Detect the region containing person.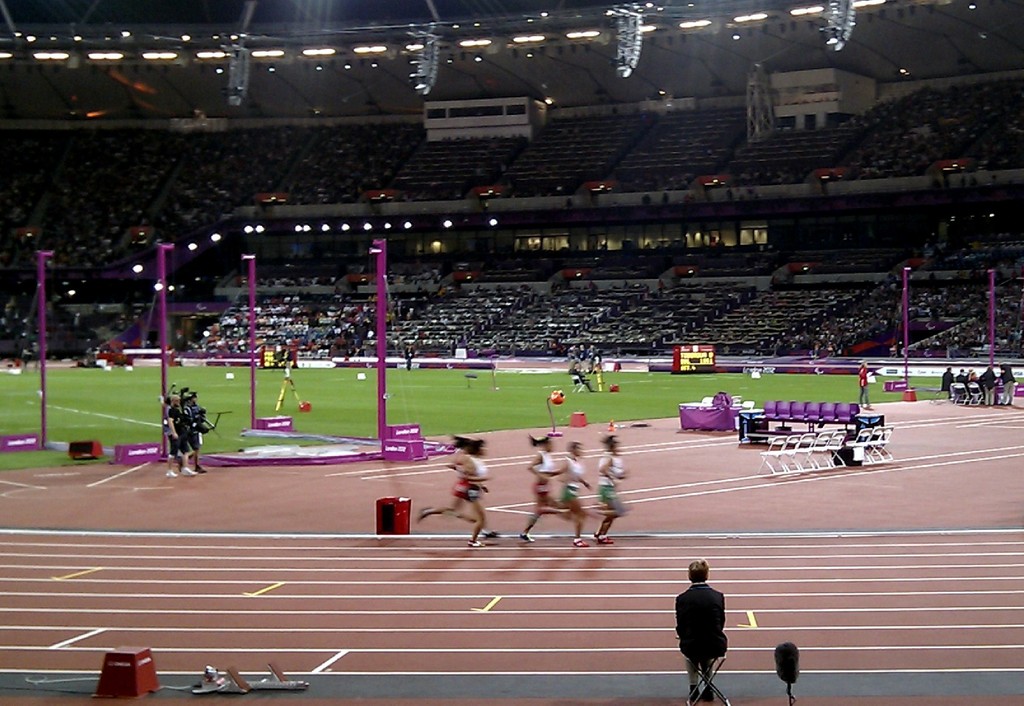
box=[977, 366, 995, 410].
